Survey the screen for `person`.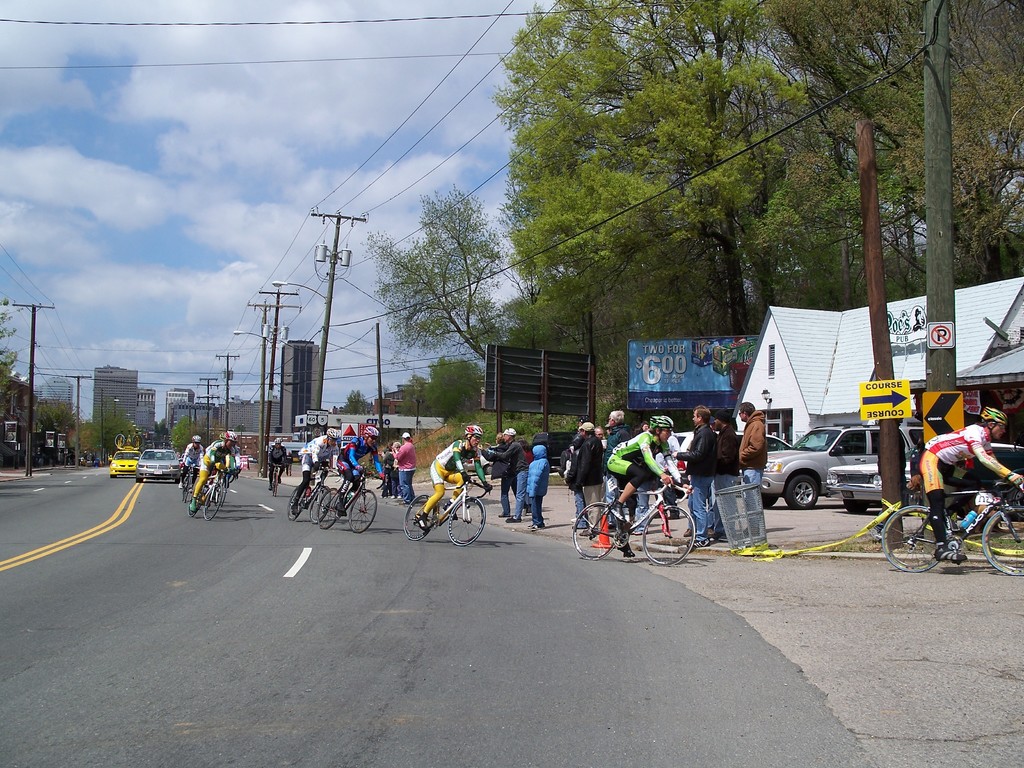
Survey found: left=473, top=436, right=522, bottom=520.
